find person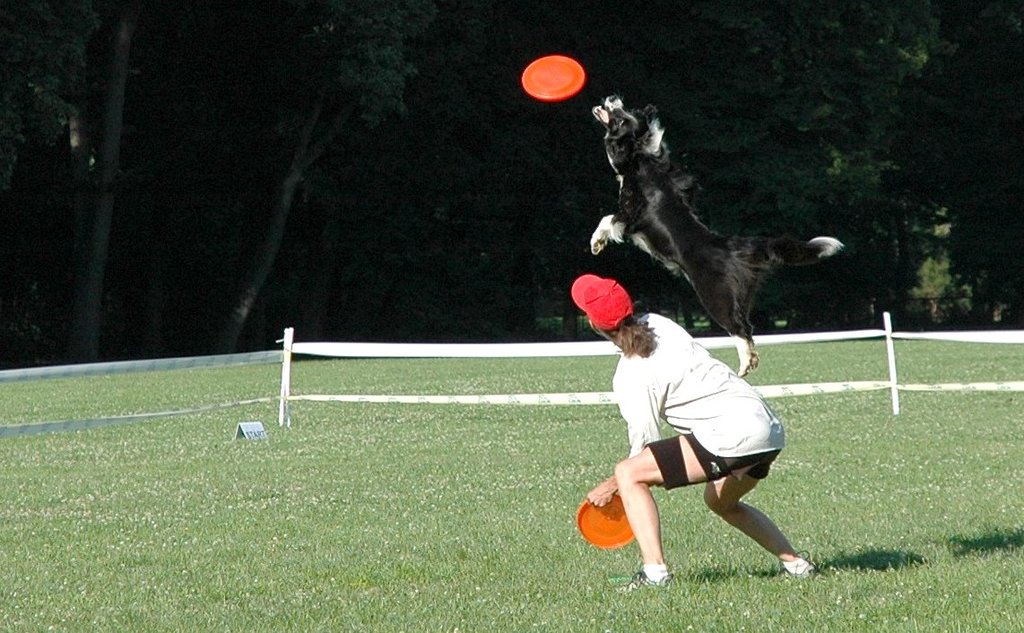
577, 270, 796, 585
